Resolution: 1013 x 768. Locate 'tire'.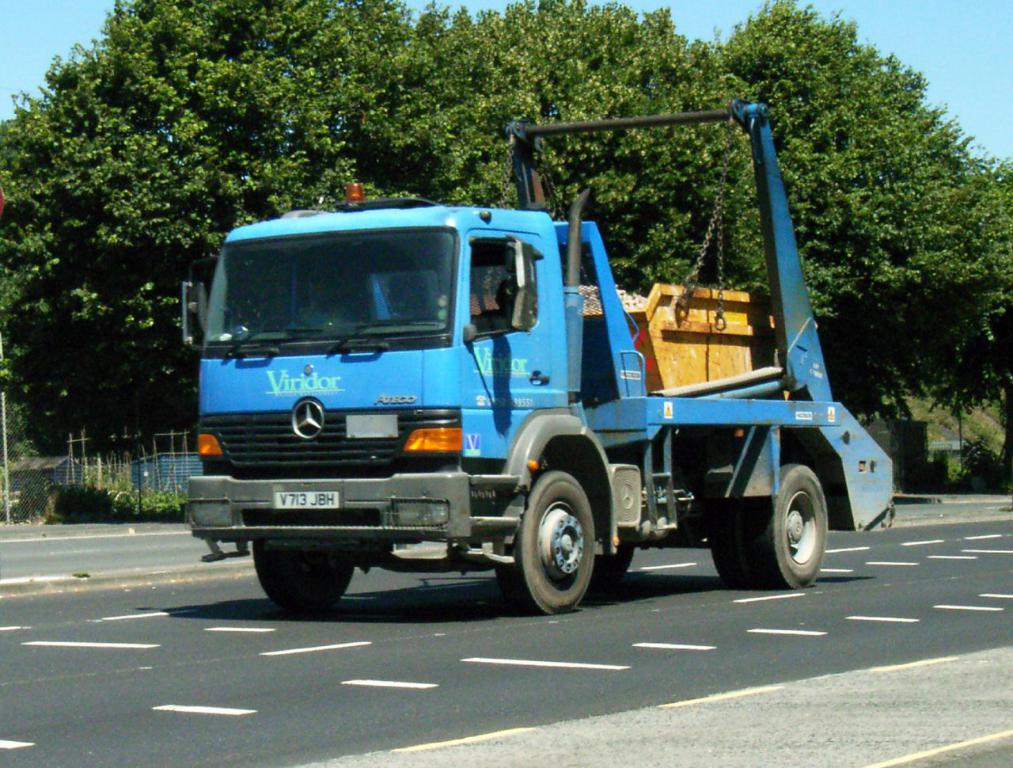
l=711, t=495, r=754, b=584.
